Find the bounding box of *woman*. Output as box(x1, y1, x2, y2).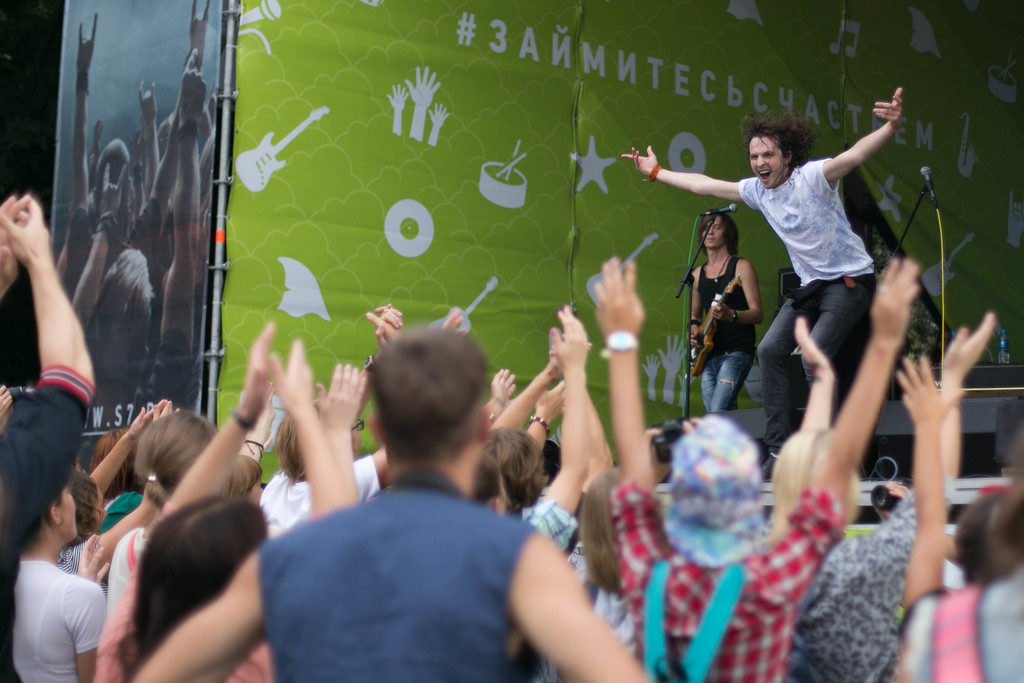
box(9, 473, 107, 682).
